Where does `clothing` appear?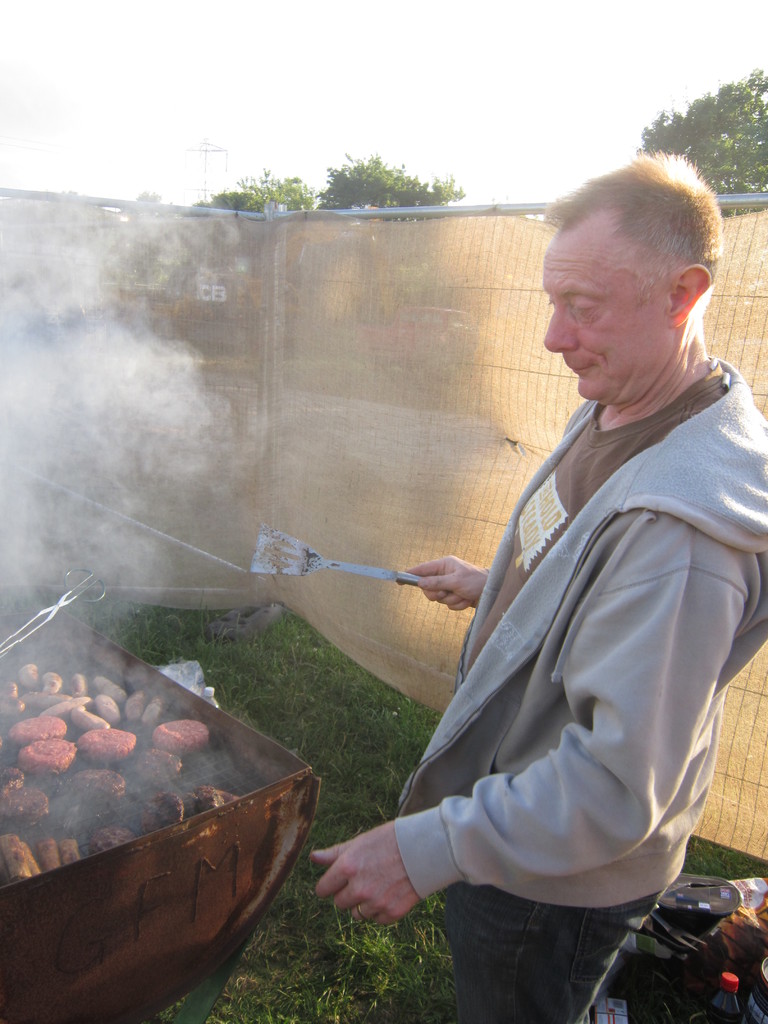
Appears at 382 358 767 1023.
